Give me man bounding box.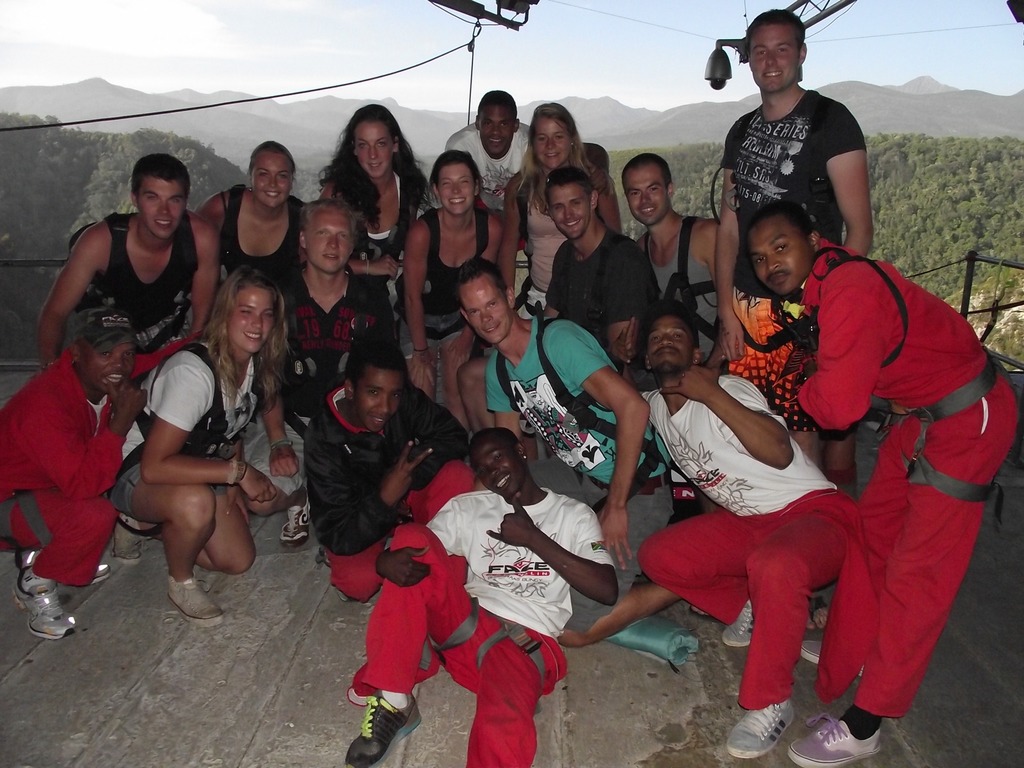
[left=39, top=156, right=225, bottom=428].
